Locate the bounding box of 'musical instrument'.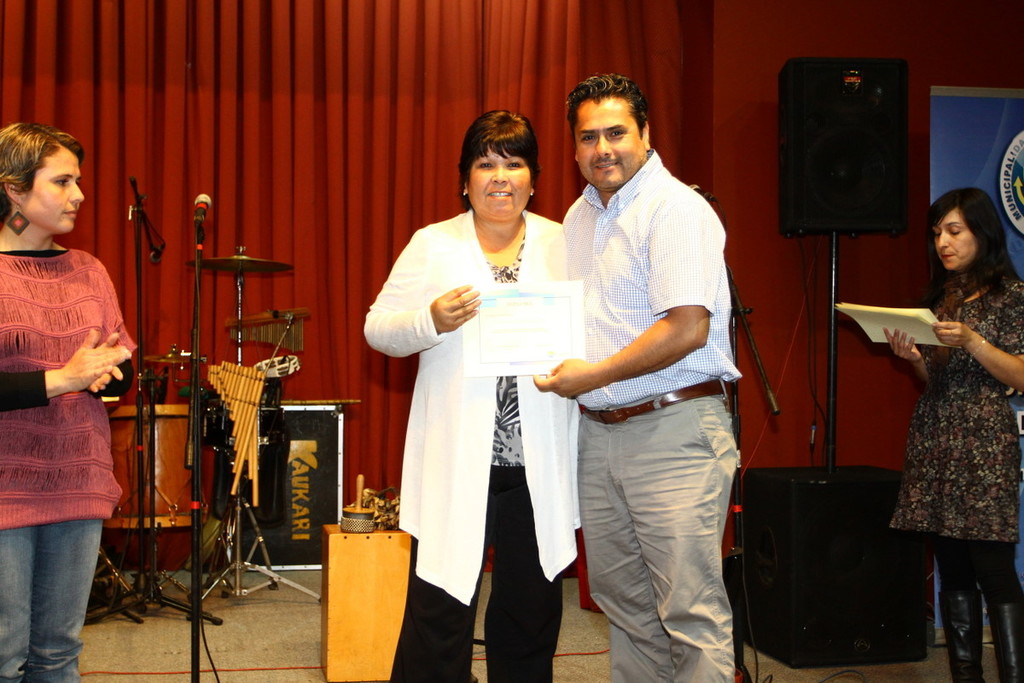
Bounding box: (340, 474, 375, 536).
